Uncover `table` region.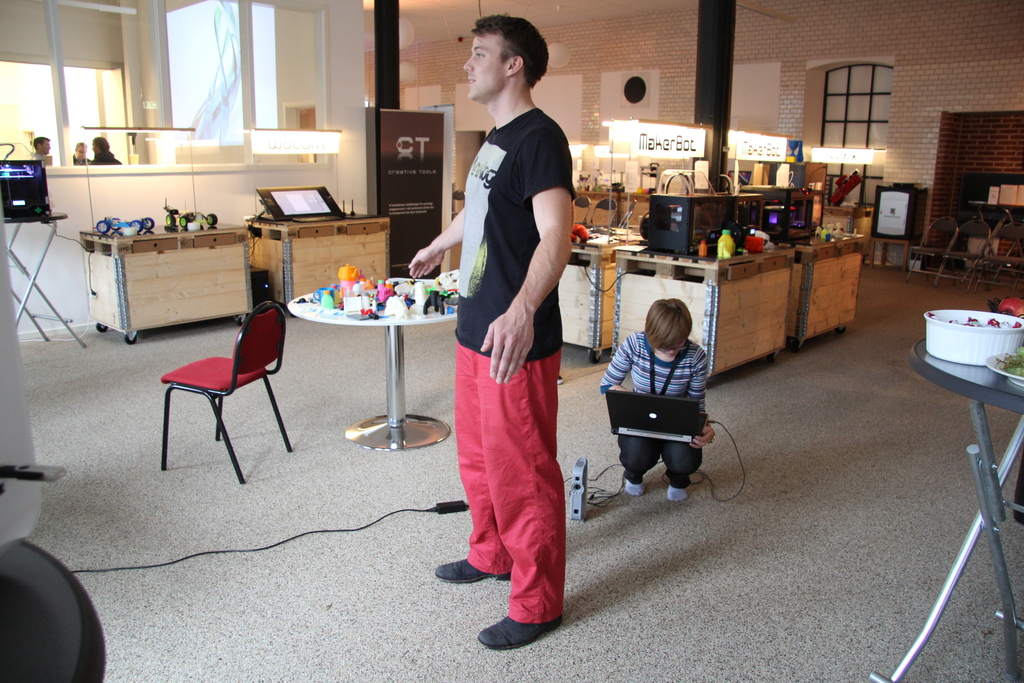
Uncovered: (left=559, top=231, right=637, bottom=362).
